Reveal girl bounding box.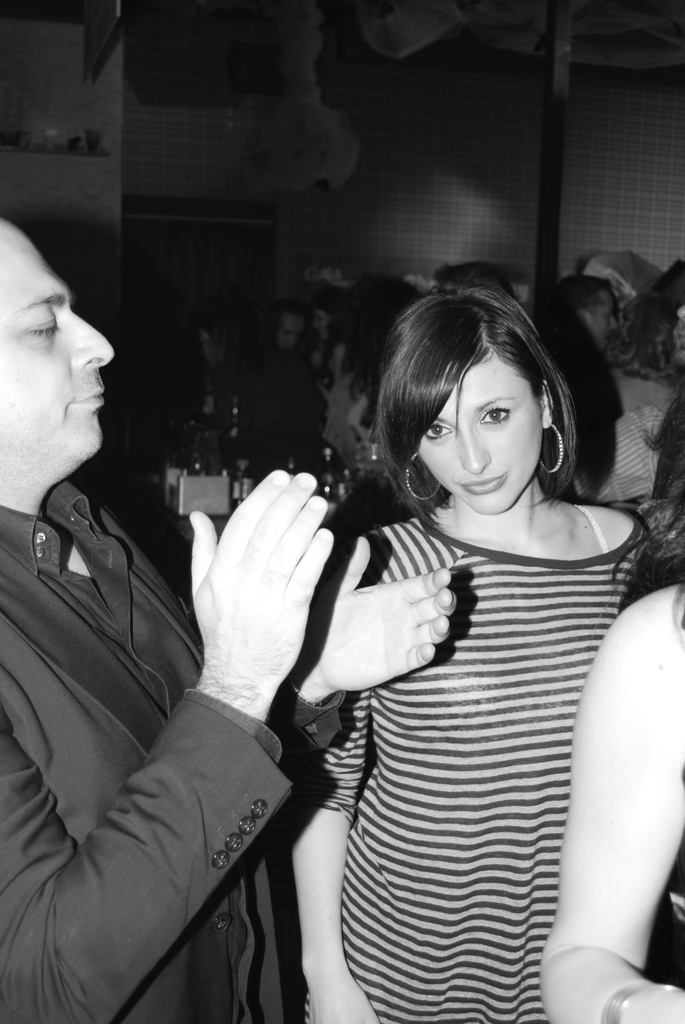
Revealed: [287,293,654,1023].
